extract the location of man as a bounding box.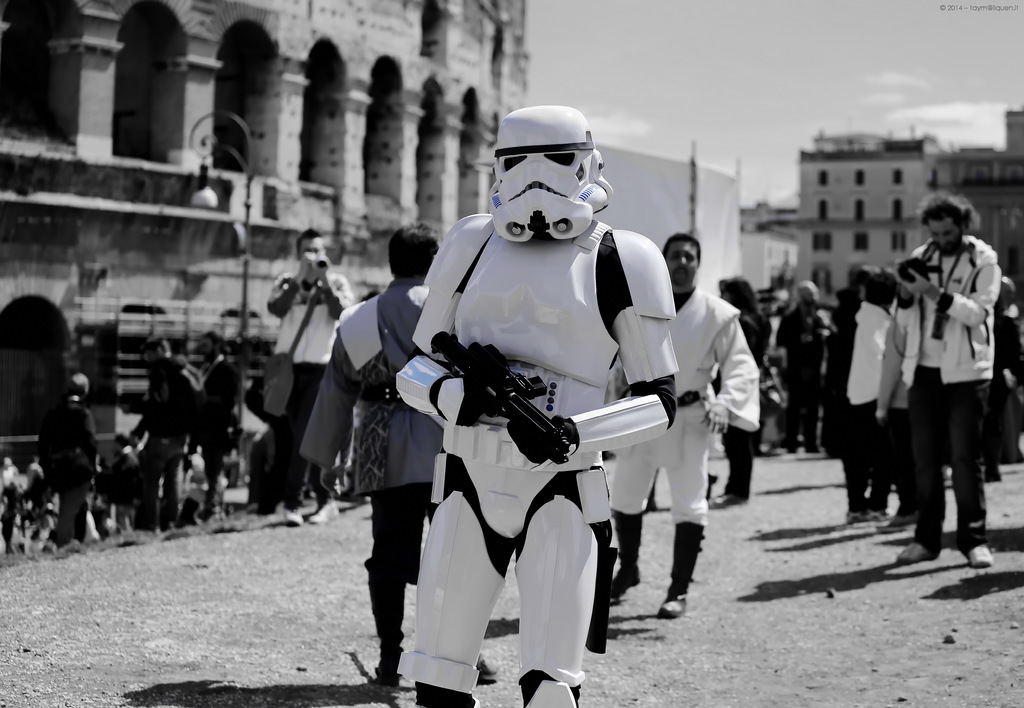
775/277/830/455.
